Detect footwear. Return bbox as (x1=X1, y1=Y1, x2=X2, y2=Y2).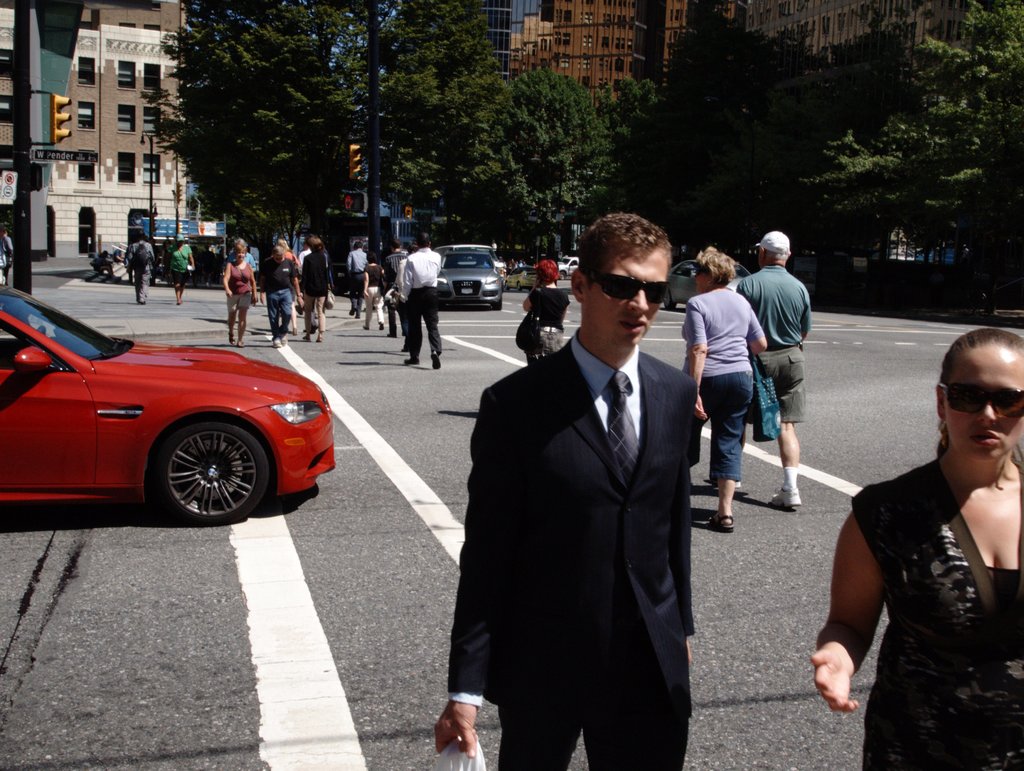
(x1=362, y1=321, x2=370, y2=331).
